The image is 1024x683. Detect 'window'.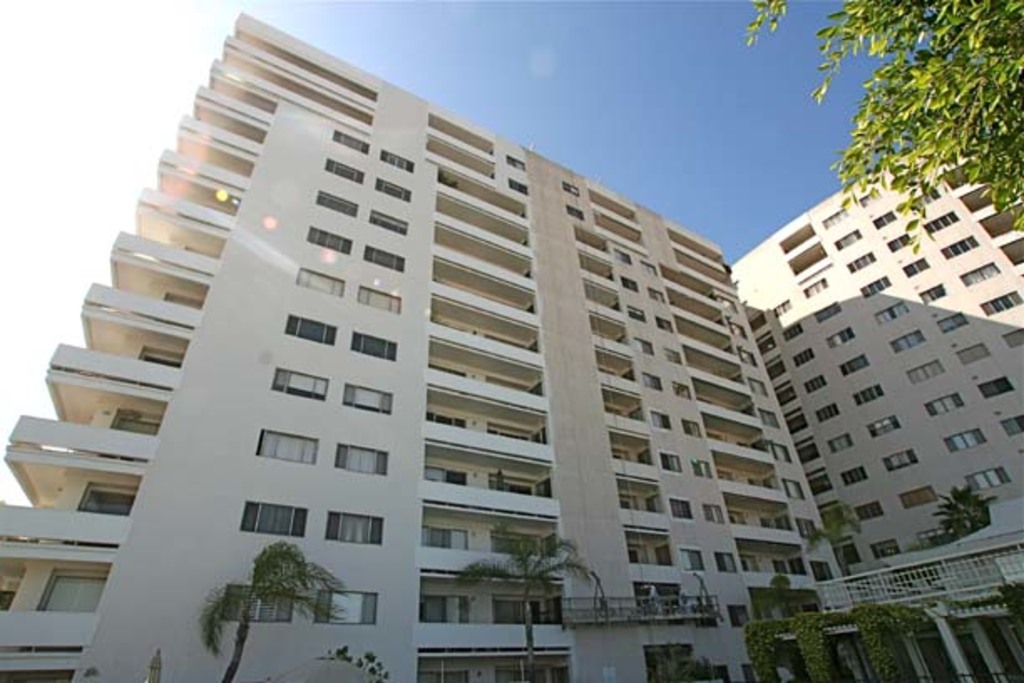
Detection: locate(996, 417, 1022, 439).
